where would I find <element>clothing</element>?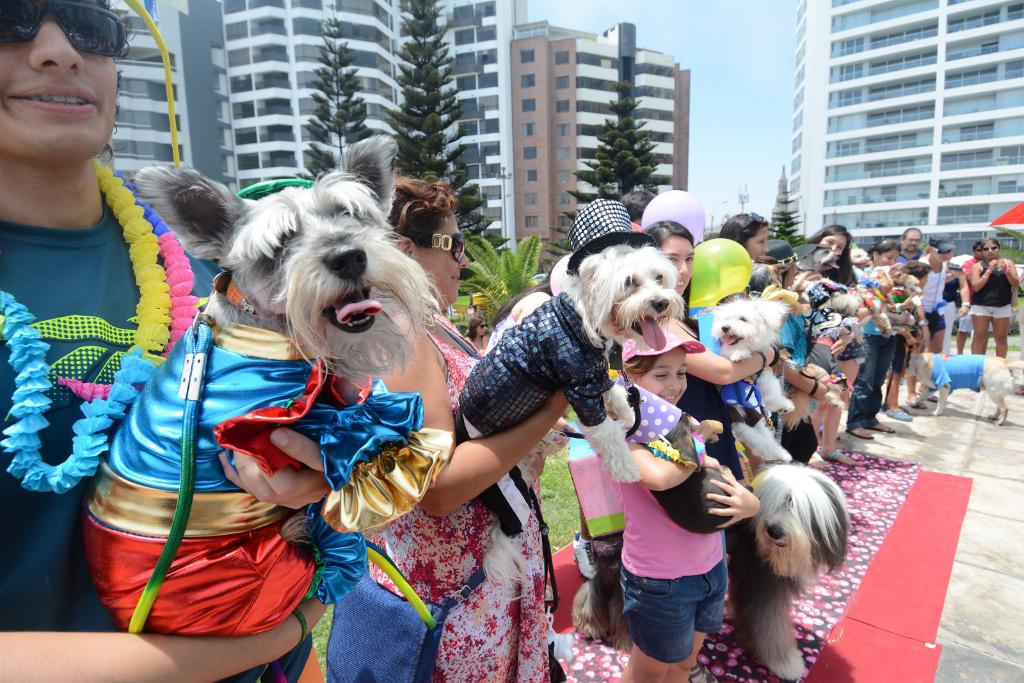
At locate(915, 253, 941, 336).
